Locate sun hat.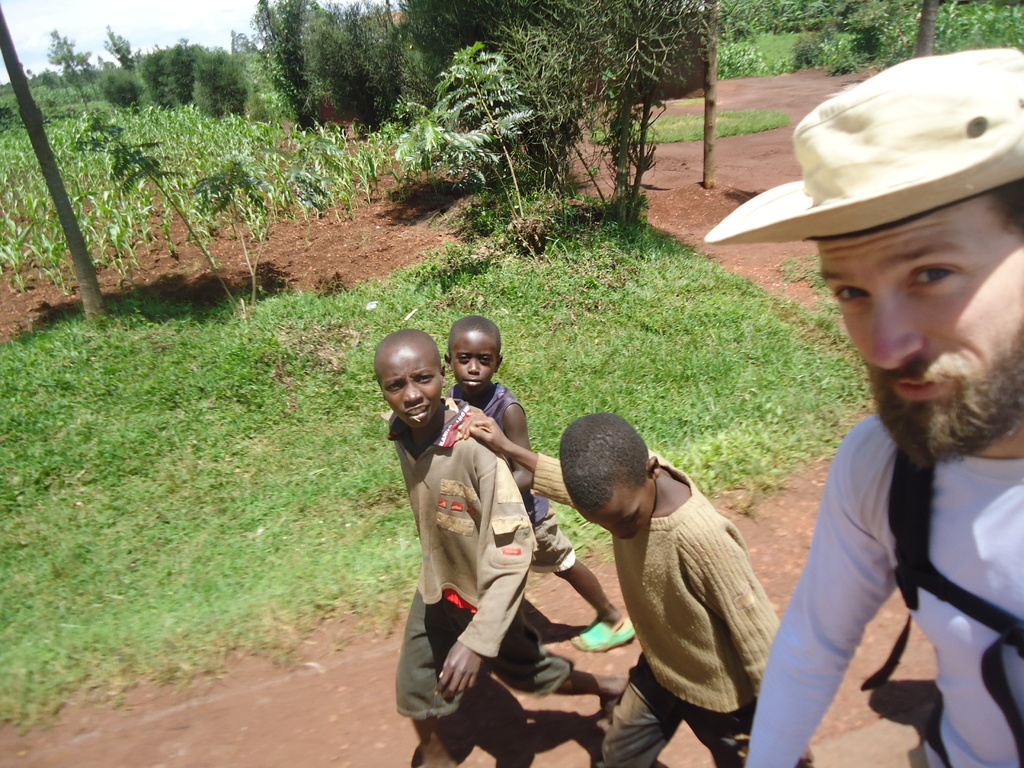
Bounding box: 703:52:1023:246.
